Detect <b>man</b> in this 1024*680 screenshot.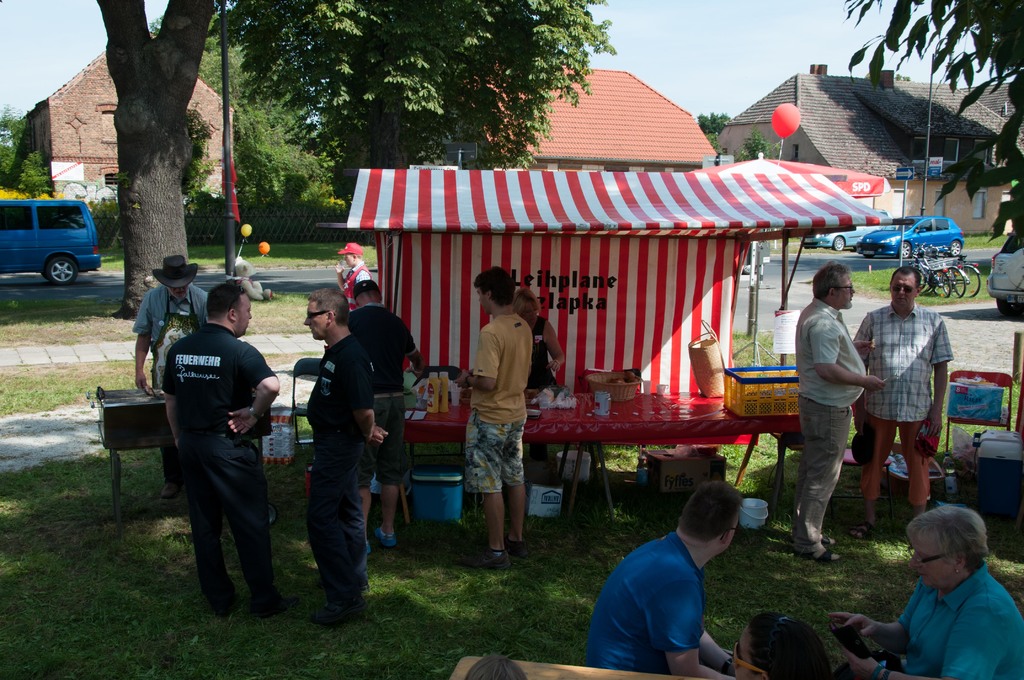
Detection: bbox=[850, 264, 956, 542].
